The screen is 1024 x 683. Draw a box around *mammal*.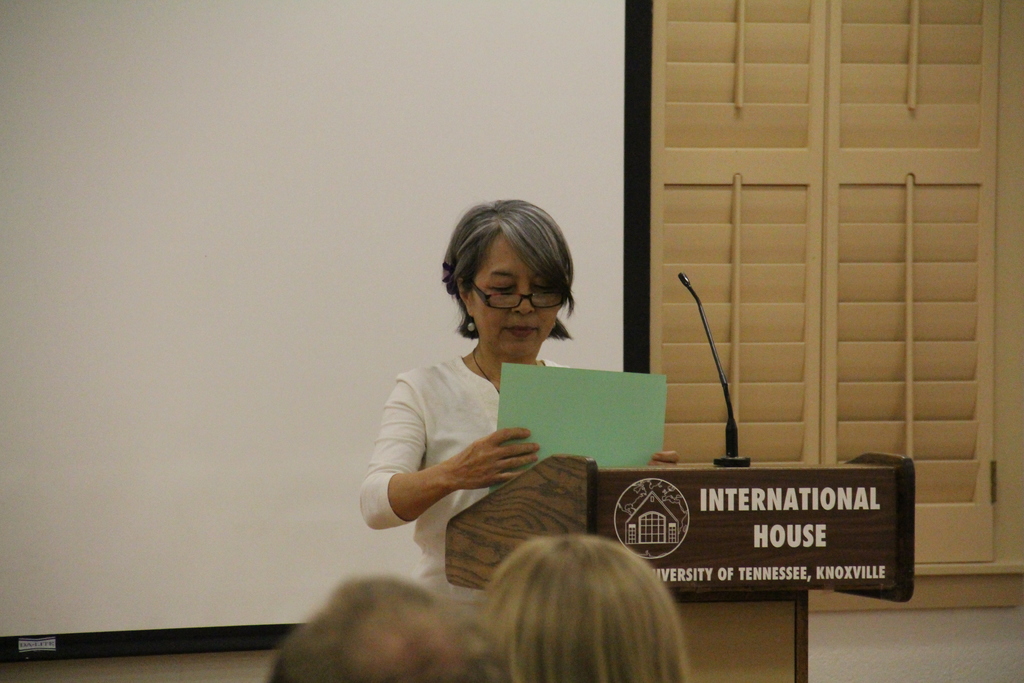
BBox(355, 199, 568, 611).
